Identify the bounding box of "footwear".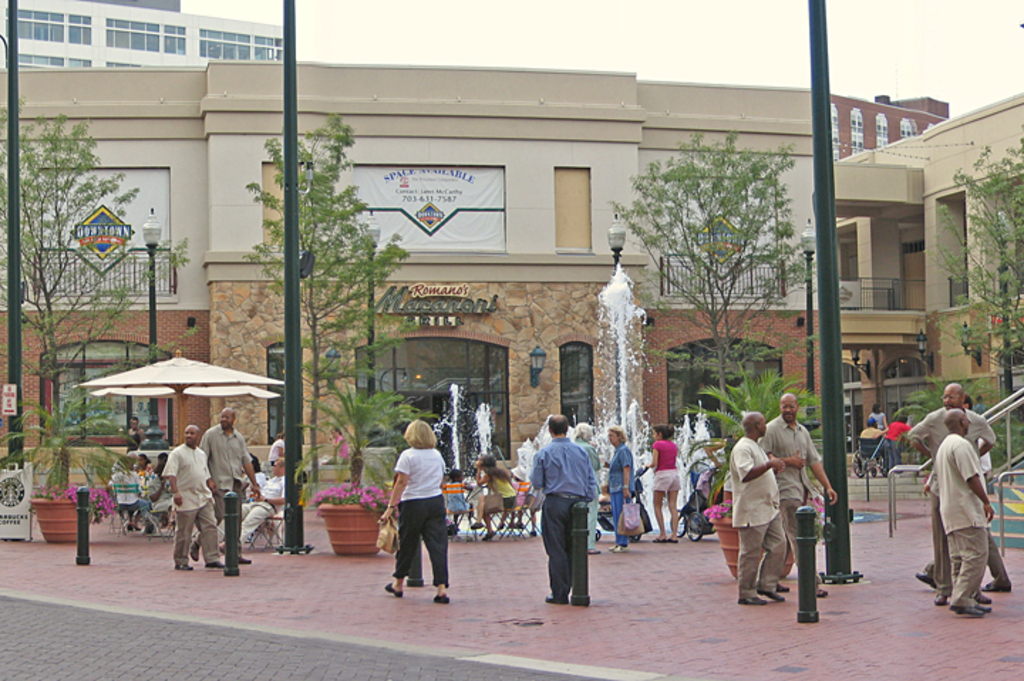
529, 530, 535, 535.
